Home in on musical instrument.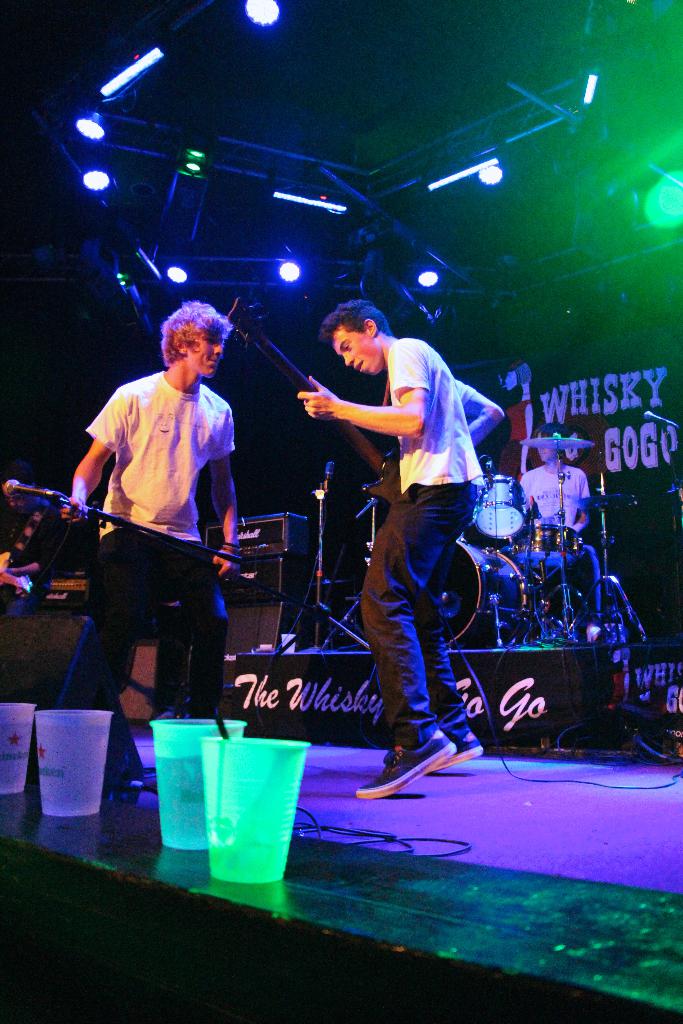
Homed in at (518, 520, 584, 563).
